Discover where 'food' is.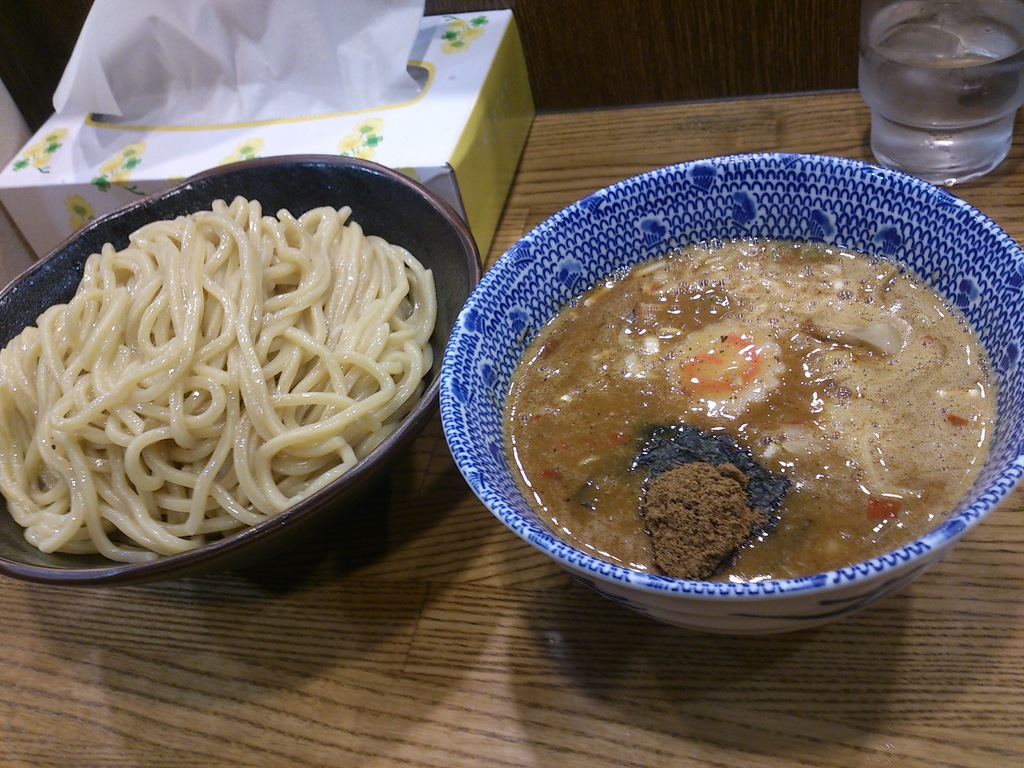
Discovered at detection(482, 211, 1020, 630).
